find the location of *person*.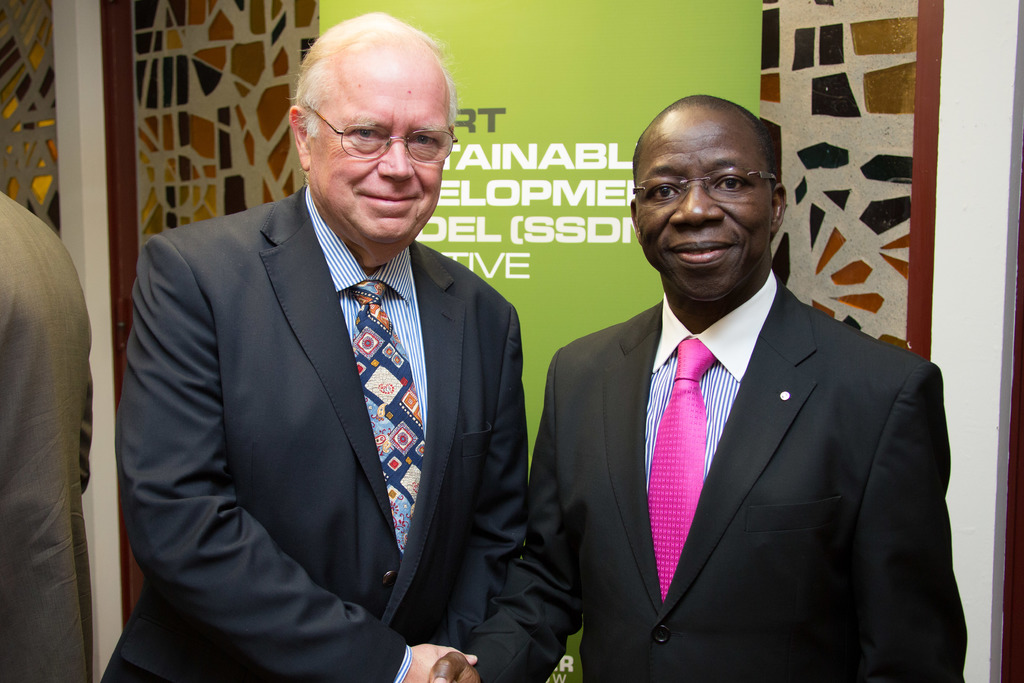
Location: [left=96, top=10, right=527, bottom=682].
